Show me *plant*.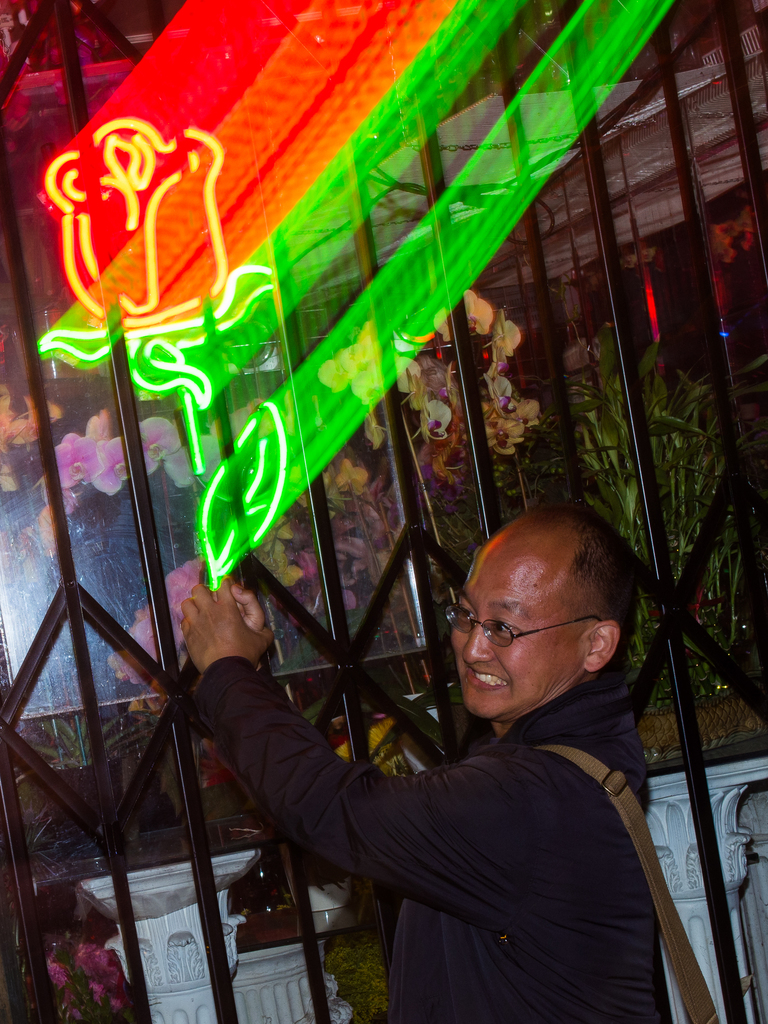
*plant* is here: crop(543, 195, 759, 829).
